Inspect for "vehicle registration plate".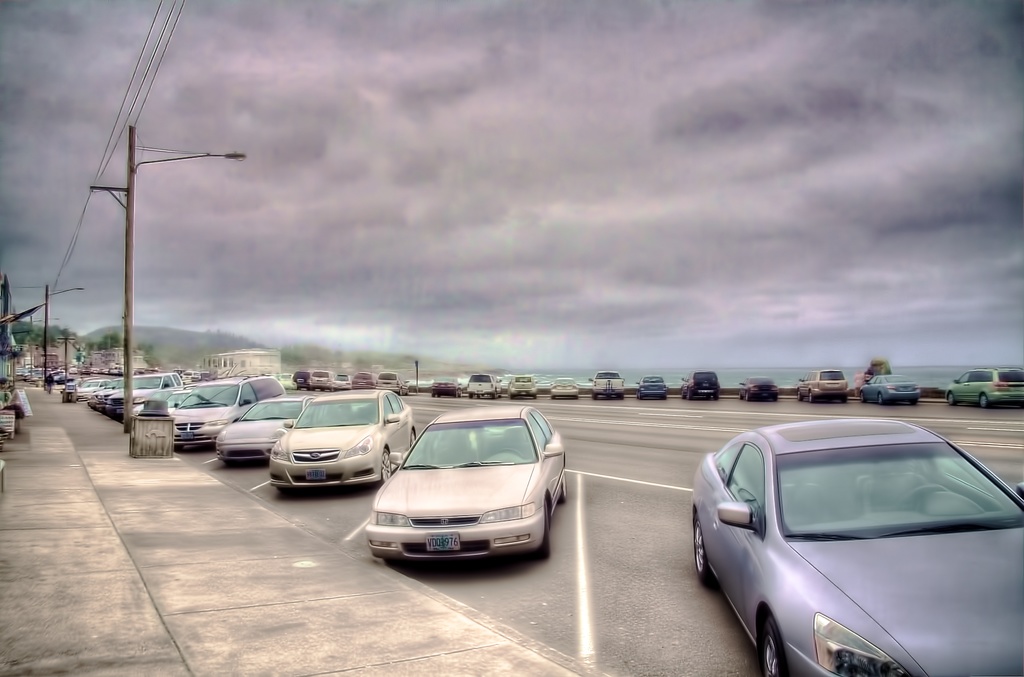
Inspection: pyautogui.locateOnScreen(304, 469, 325, 480).
